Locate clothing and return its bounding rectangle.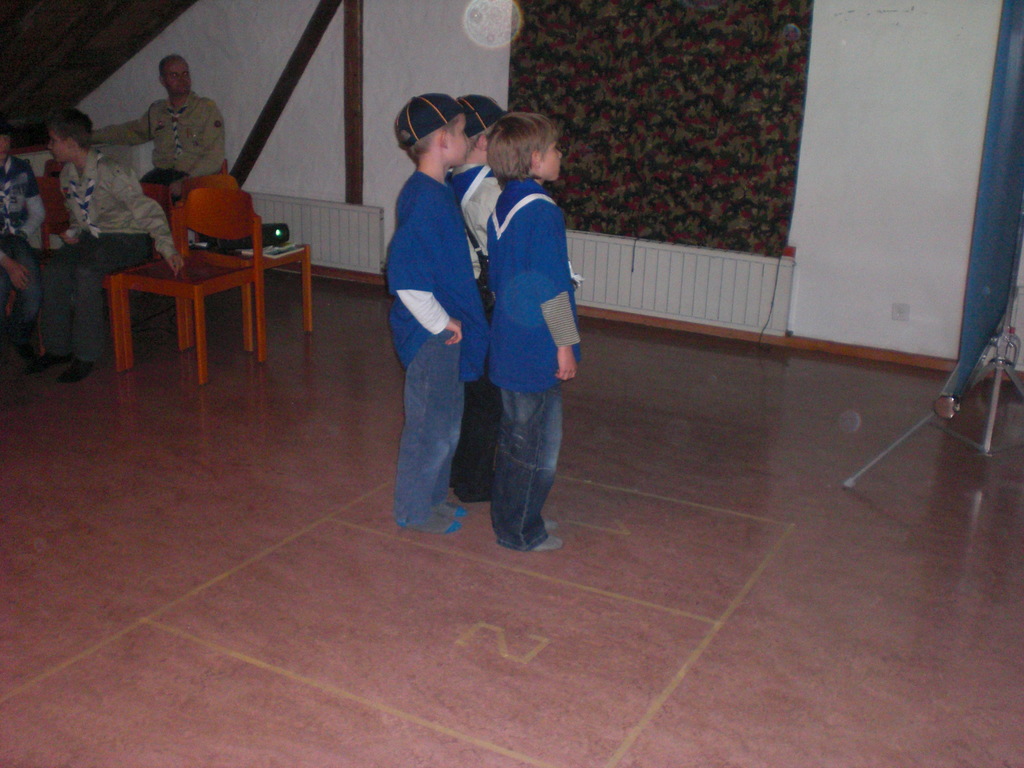
(396,173,478,531).
